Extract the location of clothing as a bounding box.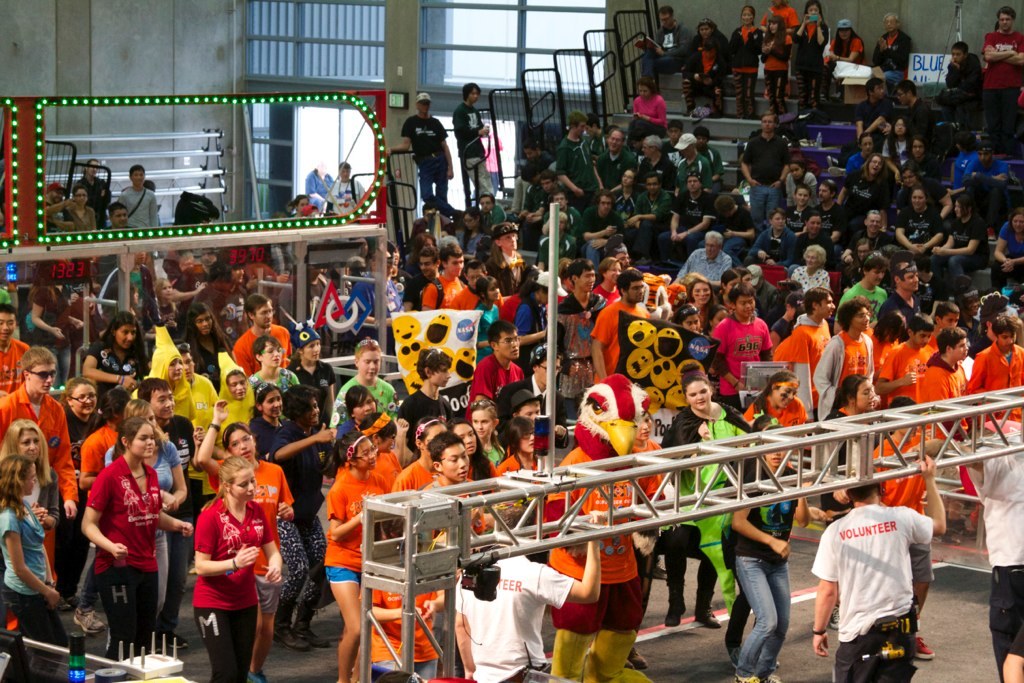
(549, 294, 606, 421).
